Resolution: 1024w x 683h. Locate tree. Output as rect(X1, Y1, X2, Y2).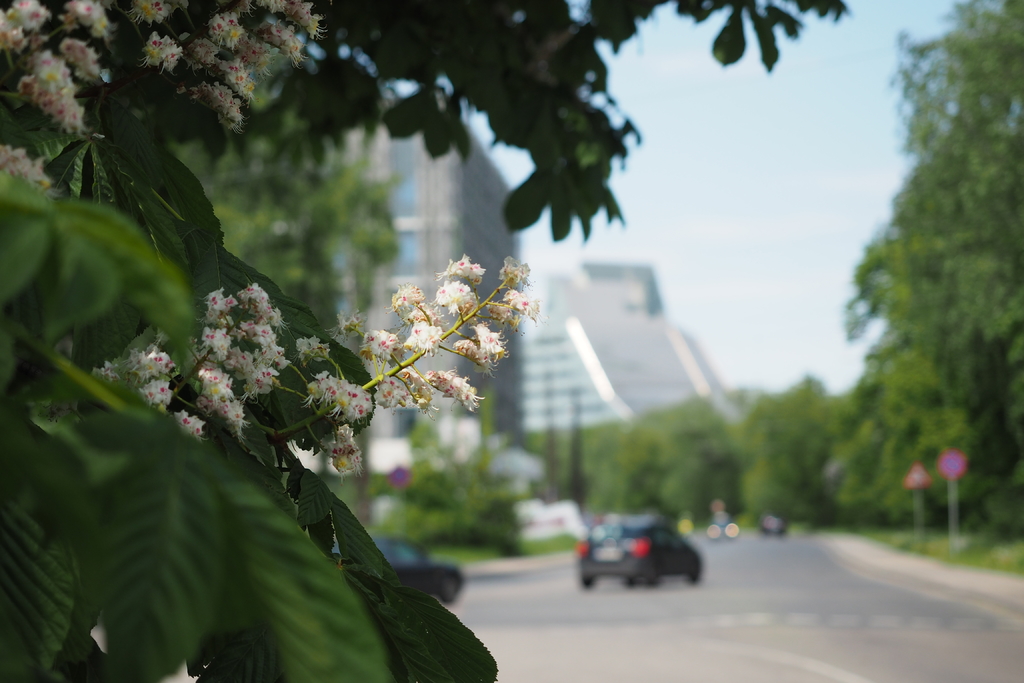
rect(732, 374, 834, 534).
